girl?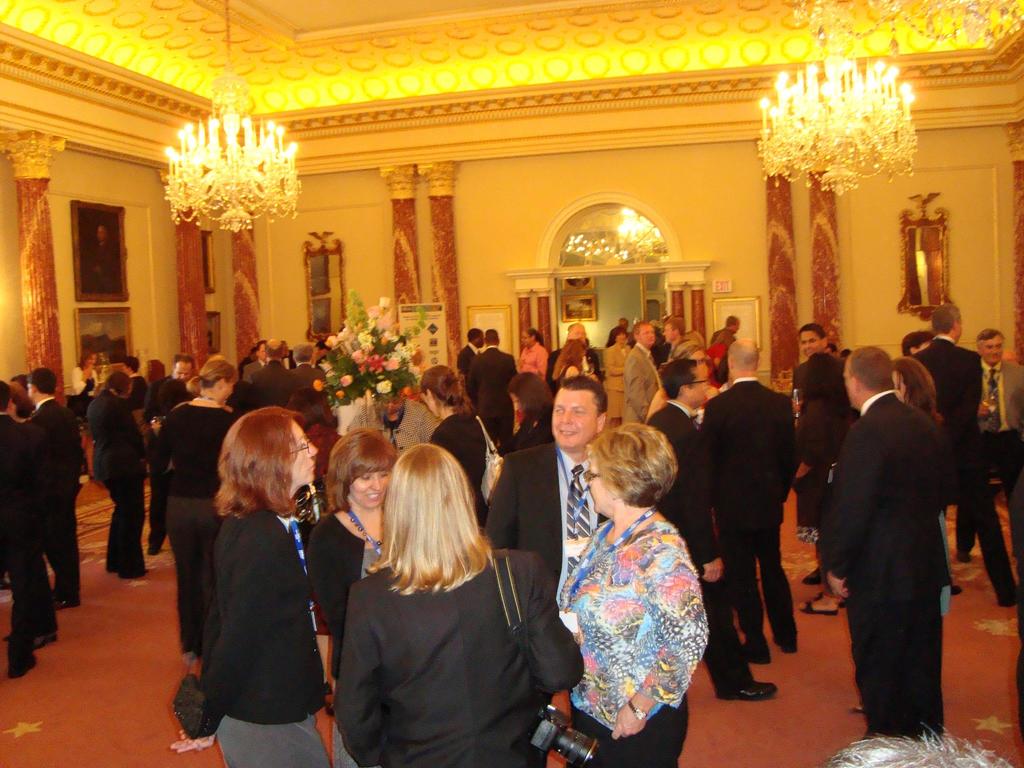
334/441/576/762
